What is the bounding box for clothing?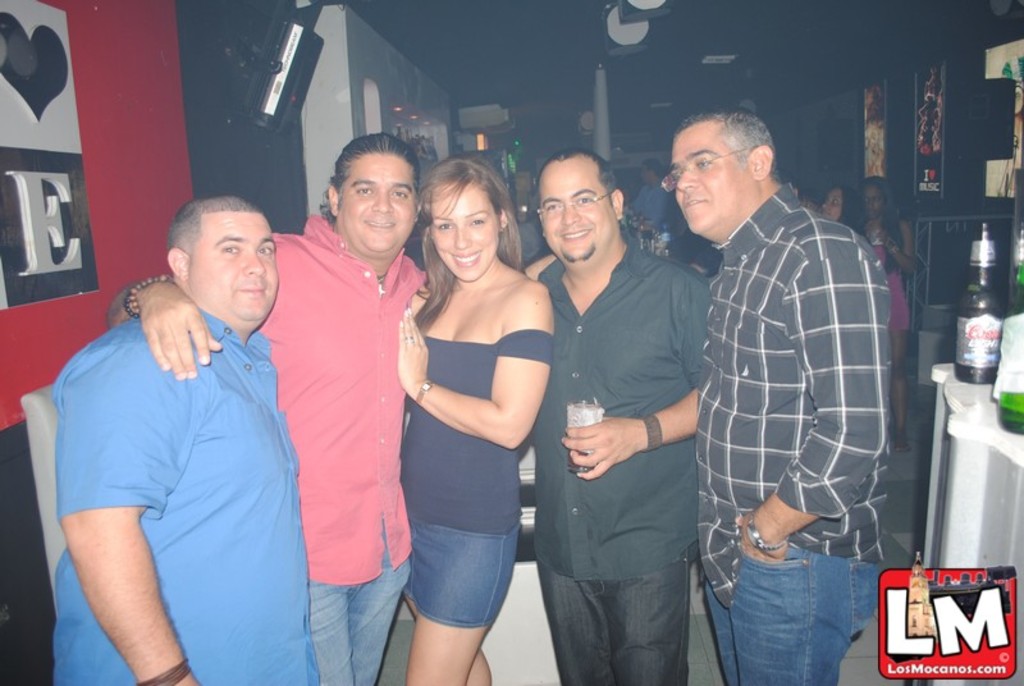
37/246/310/667.
